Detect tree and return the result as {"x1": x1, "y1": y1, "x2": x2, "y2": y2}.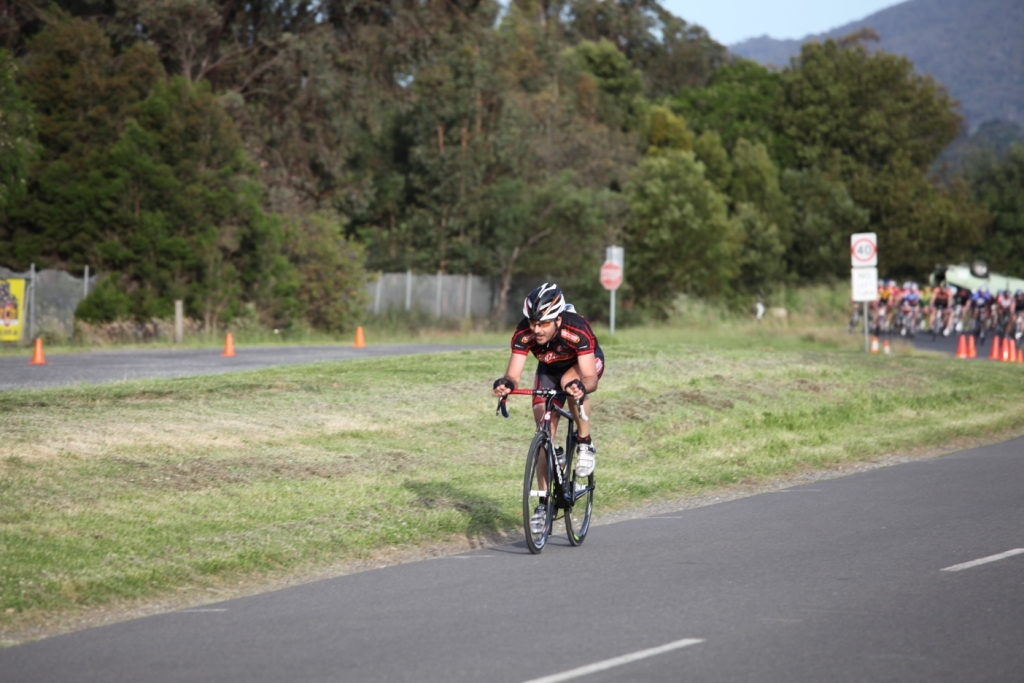
{"x1": 112, "y1": 0, "x2": 225, "y2": 64}.
